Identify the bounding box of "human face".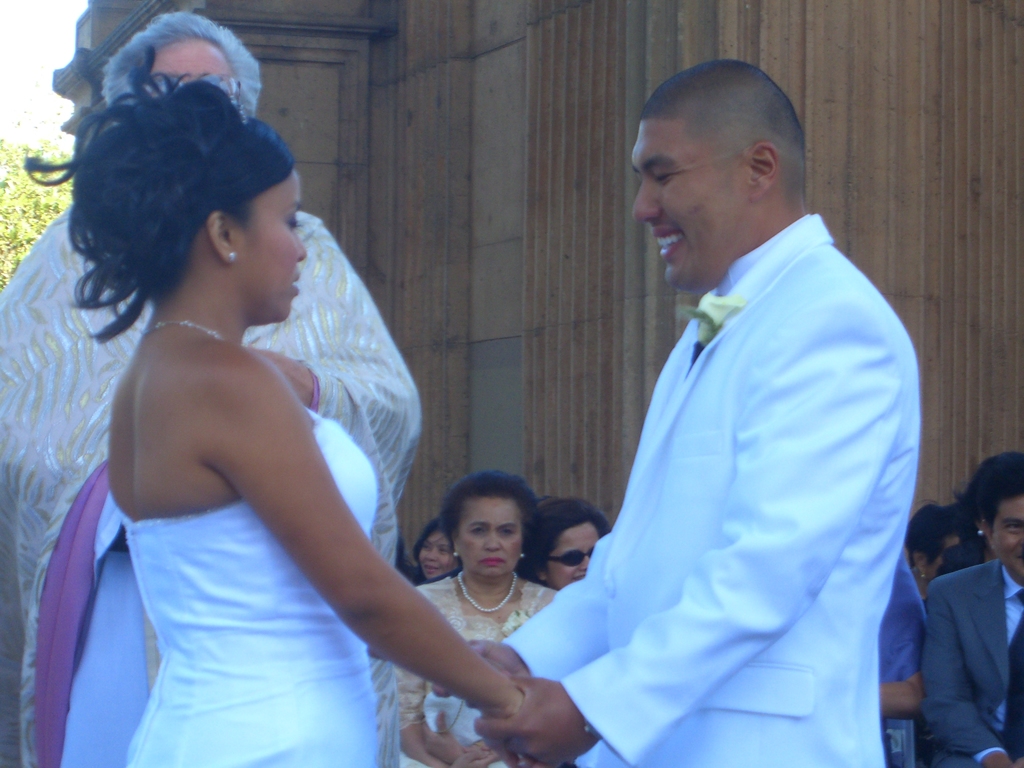
crop(990, 495, 1023, 579).
